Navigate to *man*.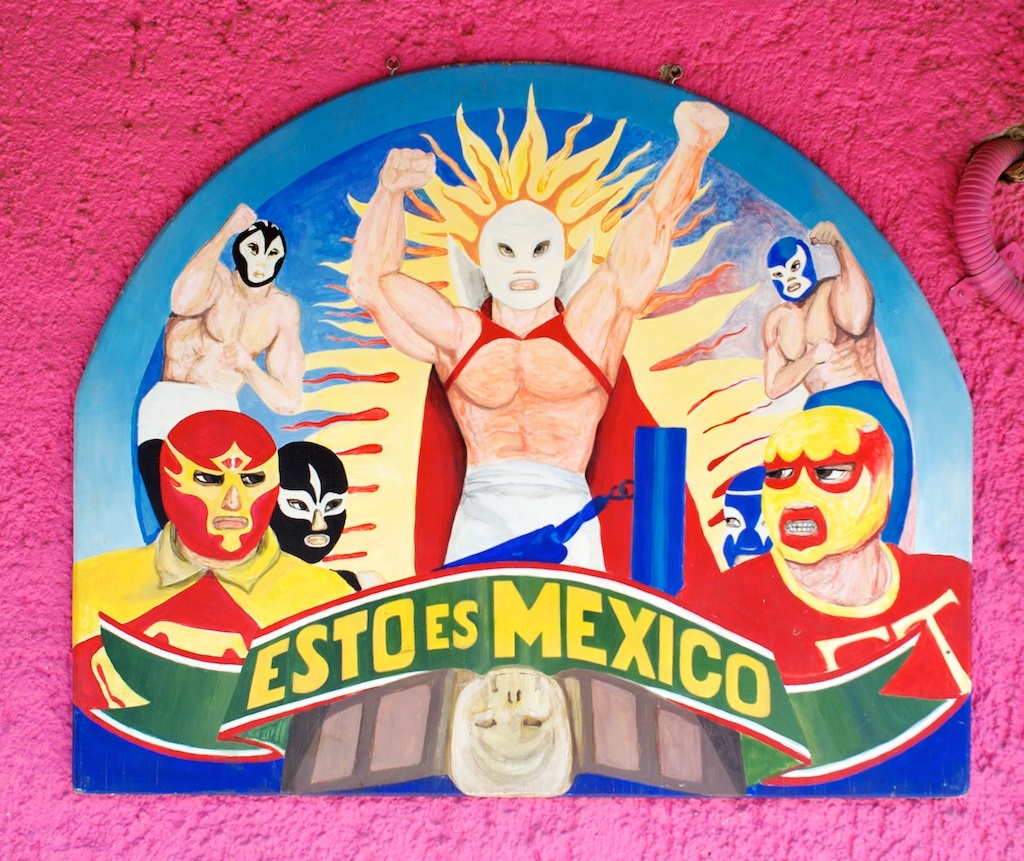
Navigation target: (137,200,306,526).
